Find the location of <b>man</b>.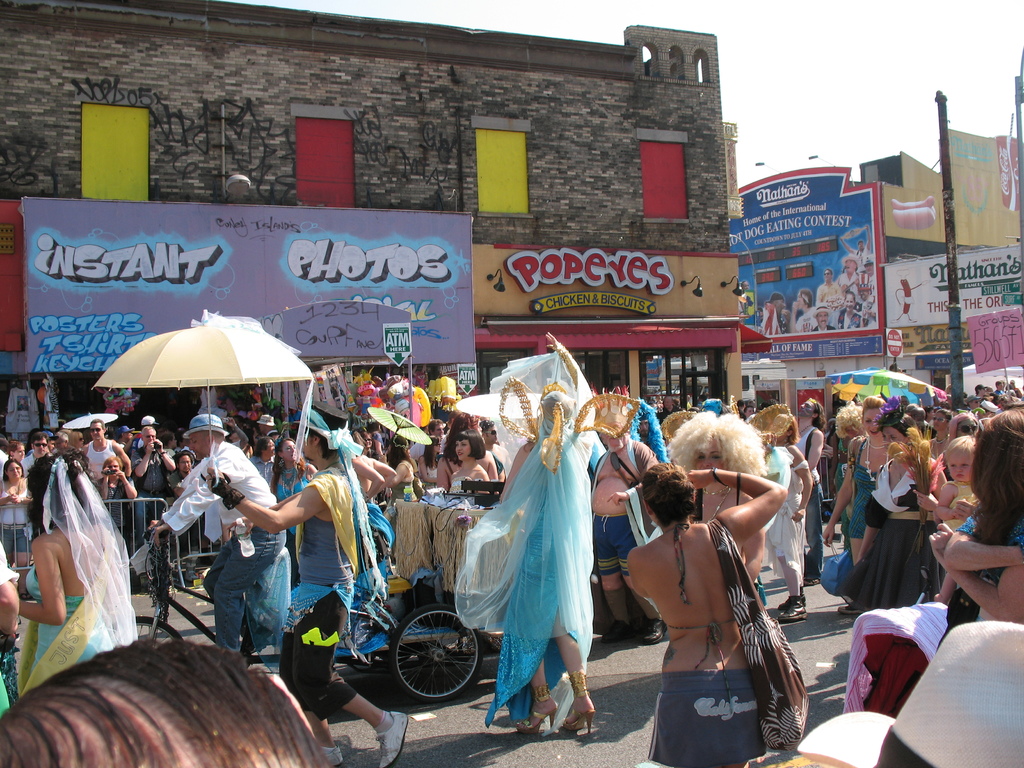
Location: {"left": 249, "top": 438, "right": 276, "bottom": 490}.
